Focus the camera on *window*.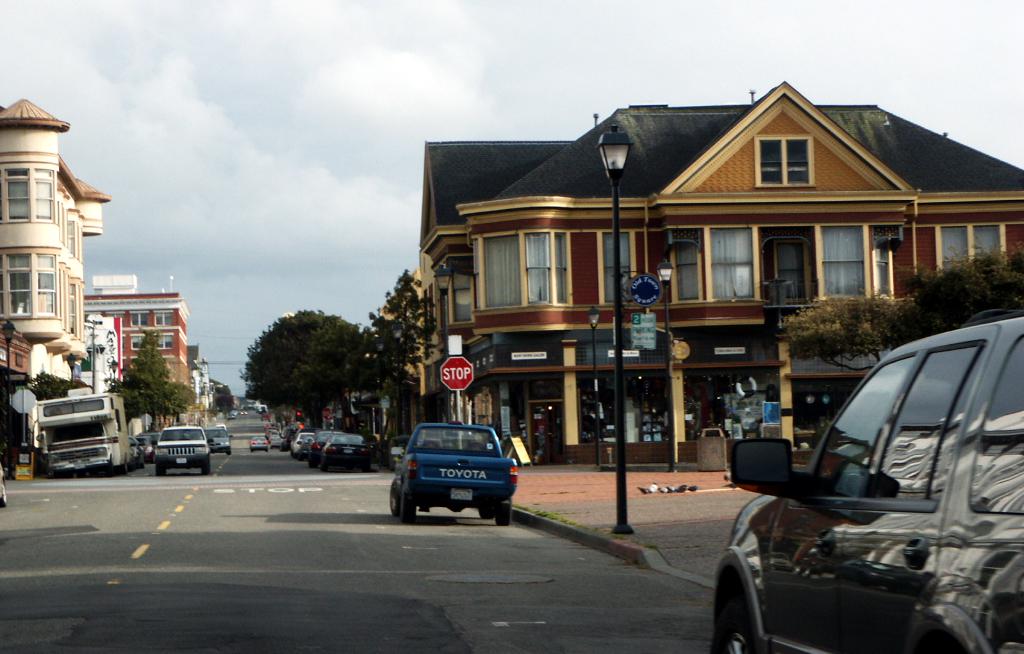
Focus region: {"left": 3, "top": 169, "right": 29, "bottom": 222}.
